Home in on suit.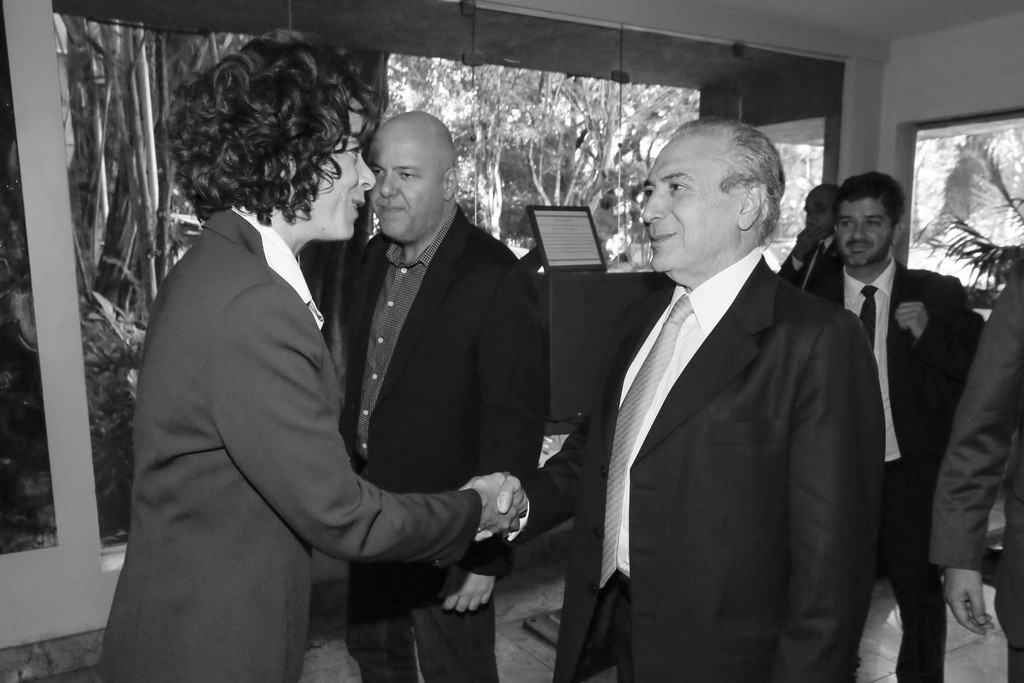
Homed in at {"left": 97, "top": 203, "right": 483, "bottom": 682}.
